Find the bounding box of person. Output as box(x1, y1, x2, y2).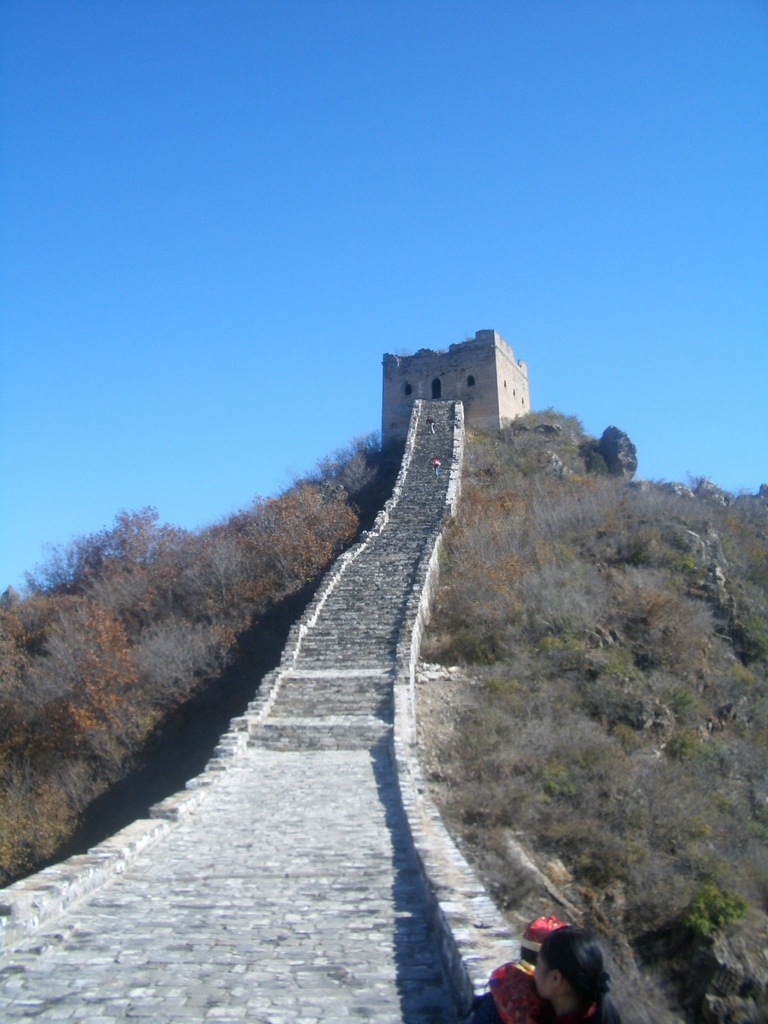
box(468, 924, 623, 1023).
